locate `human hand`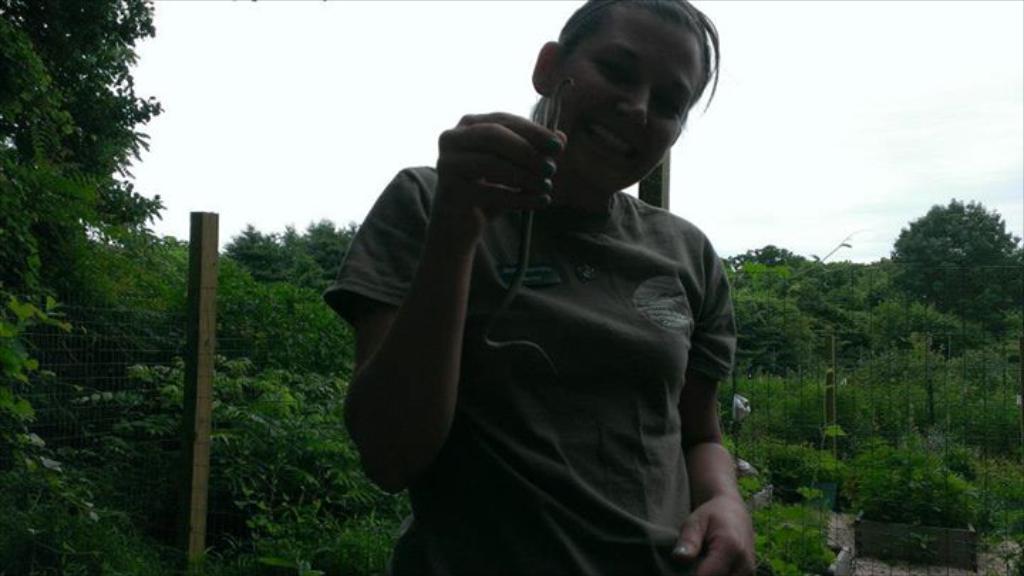
region(437, 108, 565, 232)
